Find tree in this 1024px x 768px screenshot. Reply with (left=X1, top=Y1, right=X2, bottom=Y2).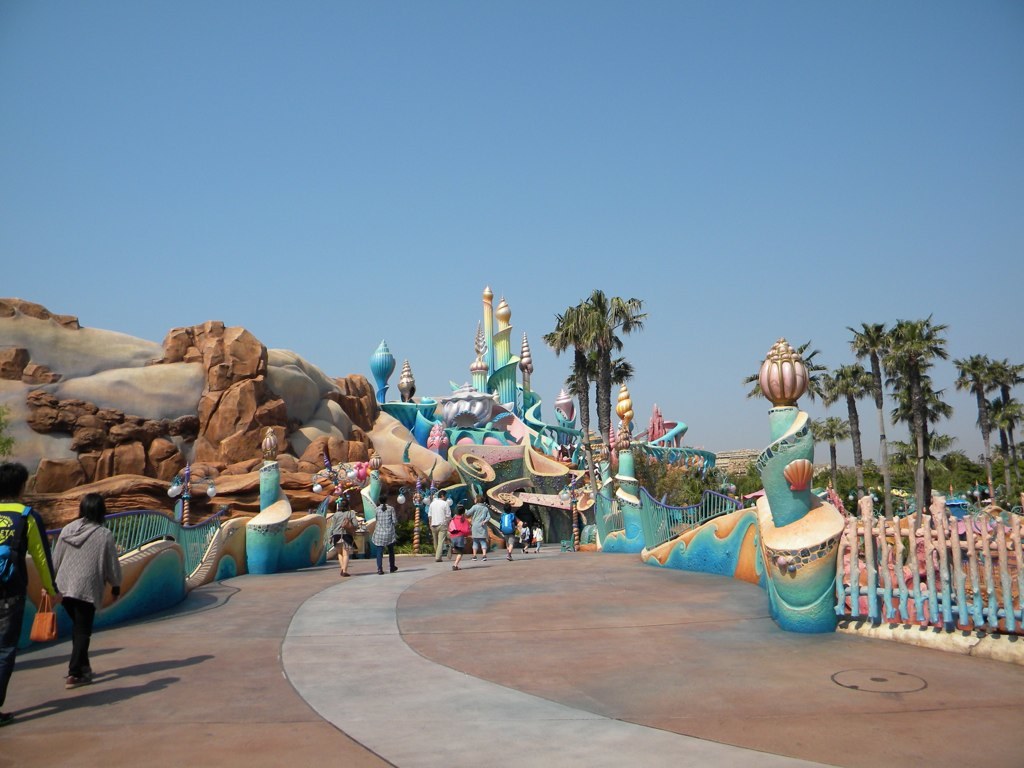
(left=843, top=320, right=893, bottom=517).
